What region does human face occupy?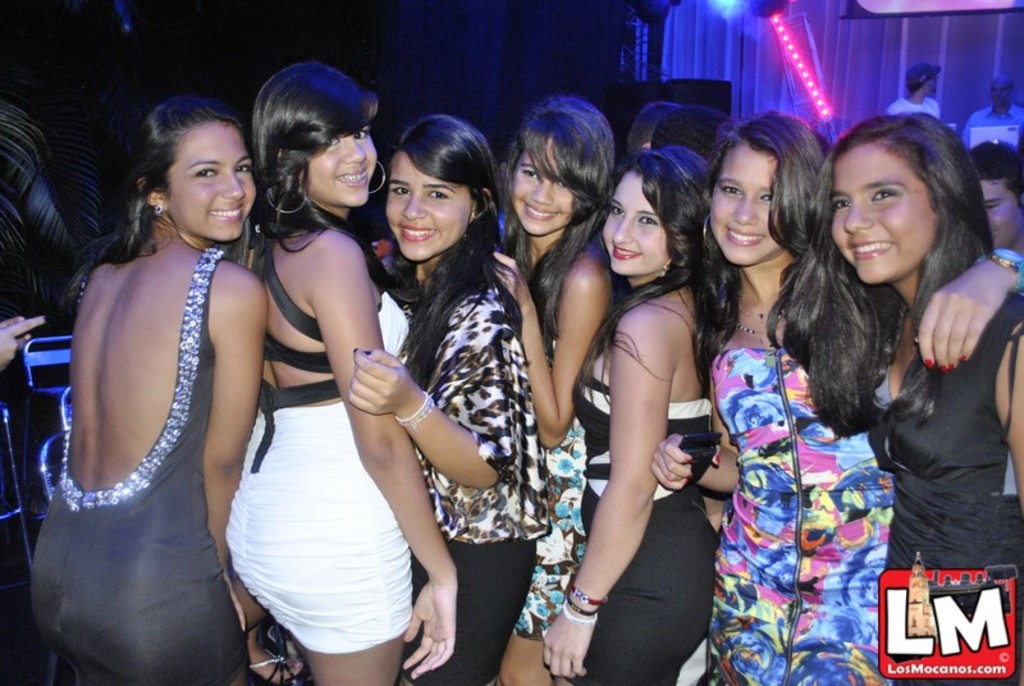
bbox=[385, 148, 474, 260].
